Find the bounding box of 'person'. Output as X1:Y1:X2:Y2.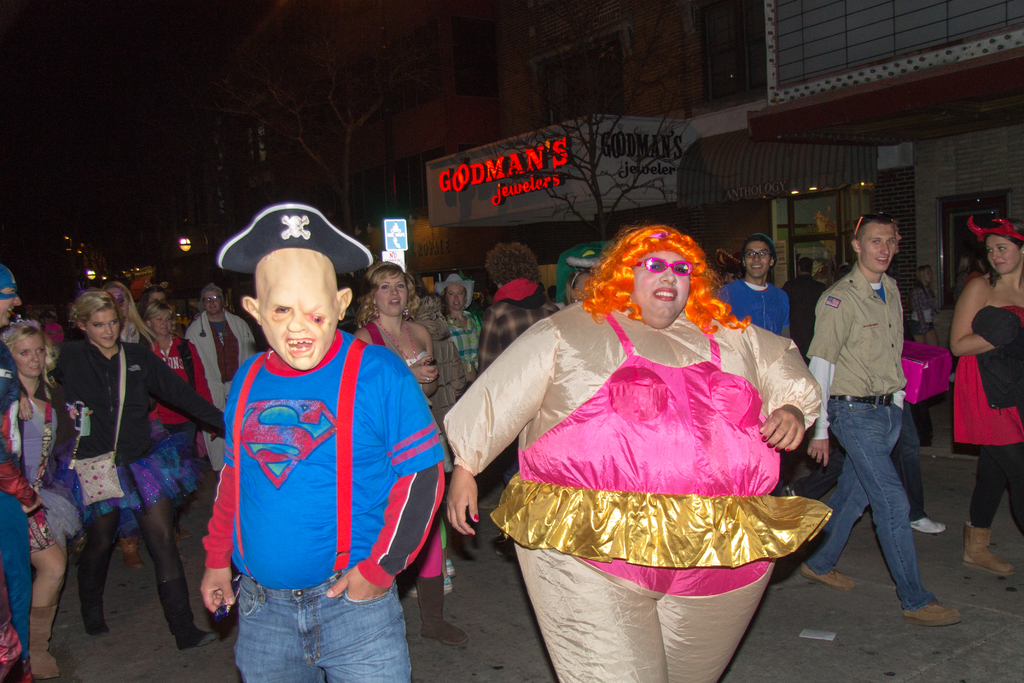
803:210:963:642.
